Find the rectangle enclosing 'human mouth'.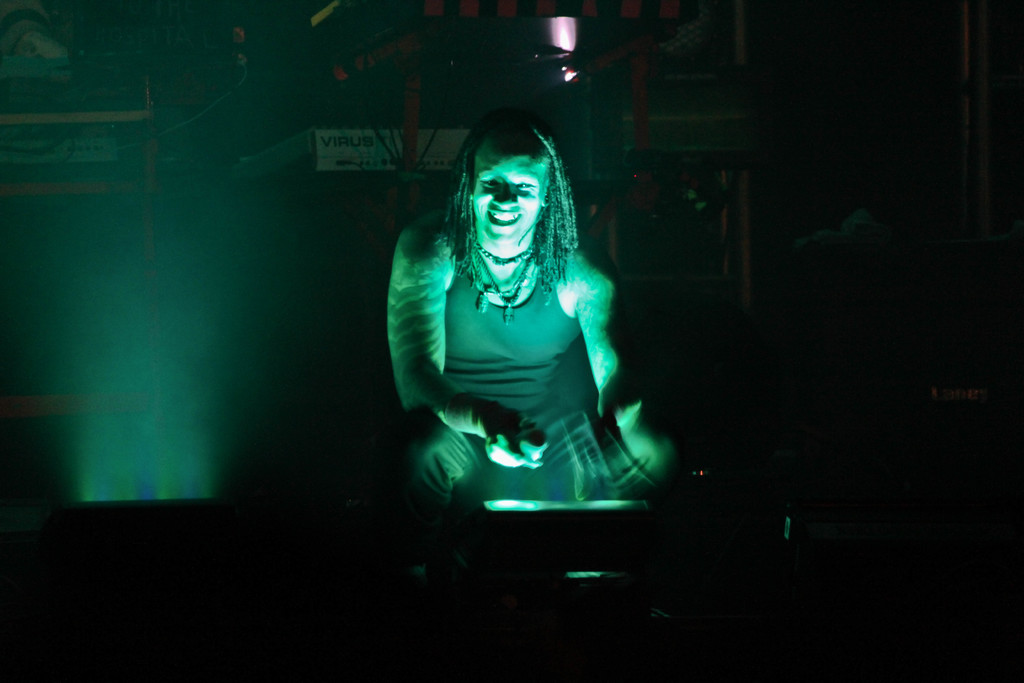
box(484, 208, 529, 233).
